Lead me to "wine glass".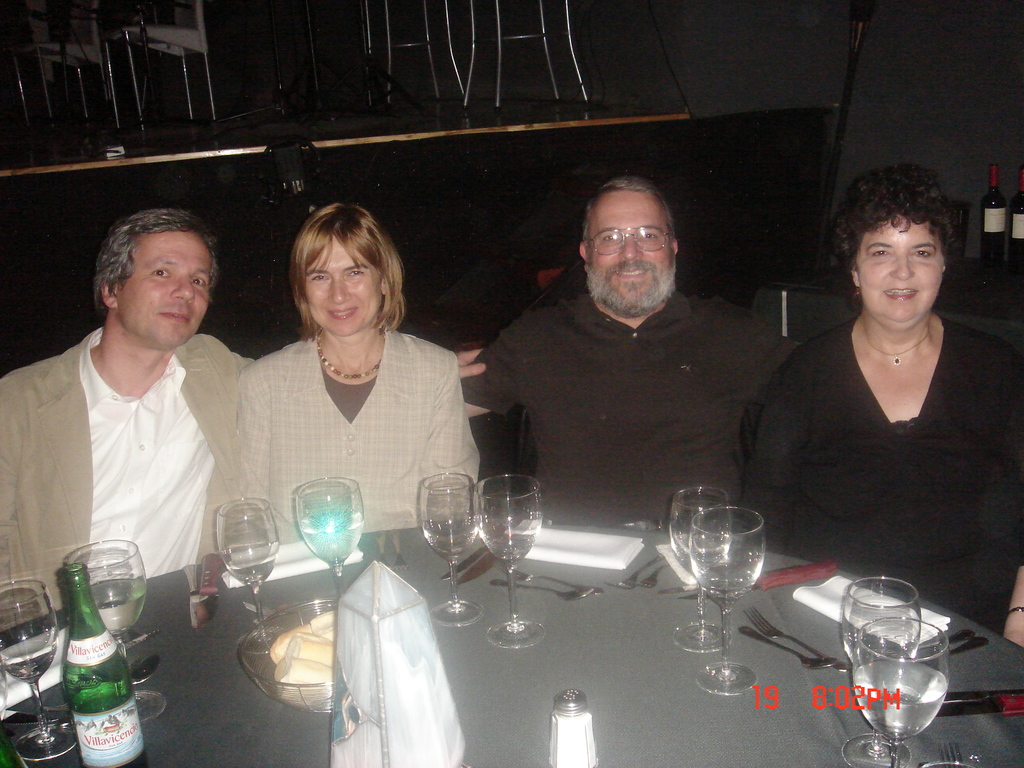
Lead to [424, 474, 483, 628].
